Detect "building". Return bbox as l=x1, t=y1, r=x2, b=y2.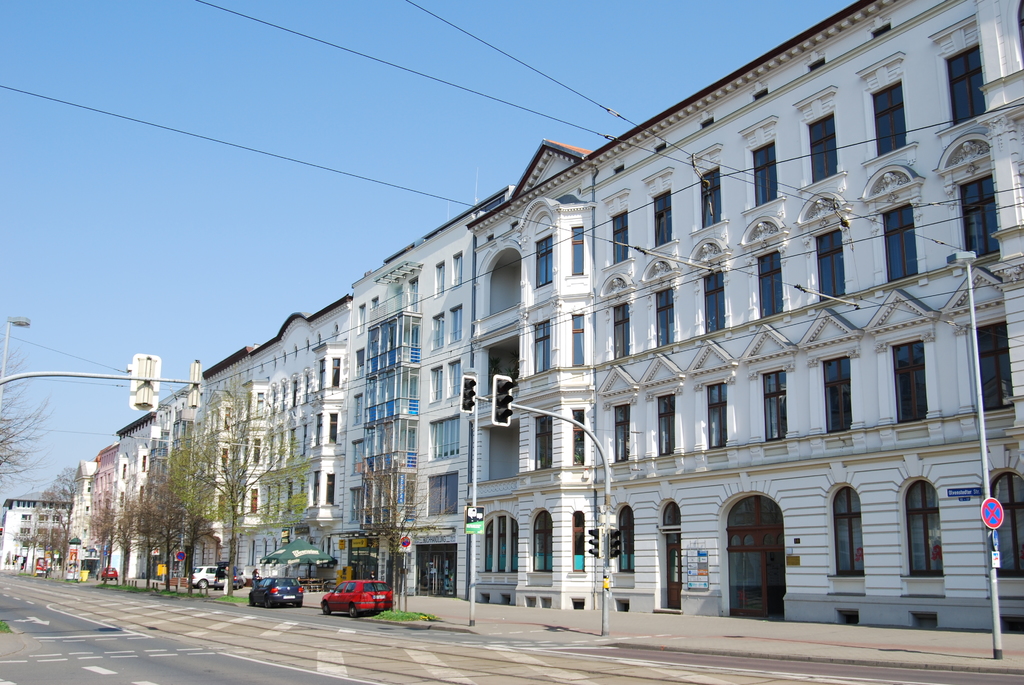
l=4, t=484, r=51, b=571.
